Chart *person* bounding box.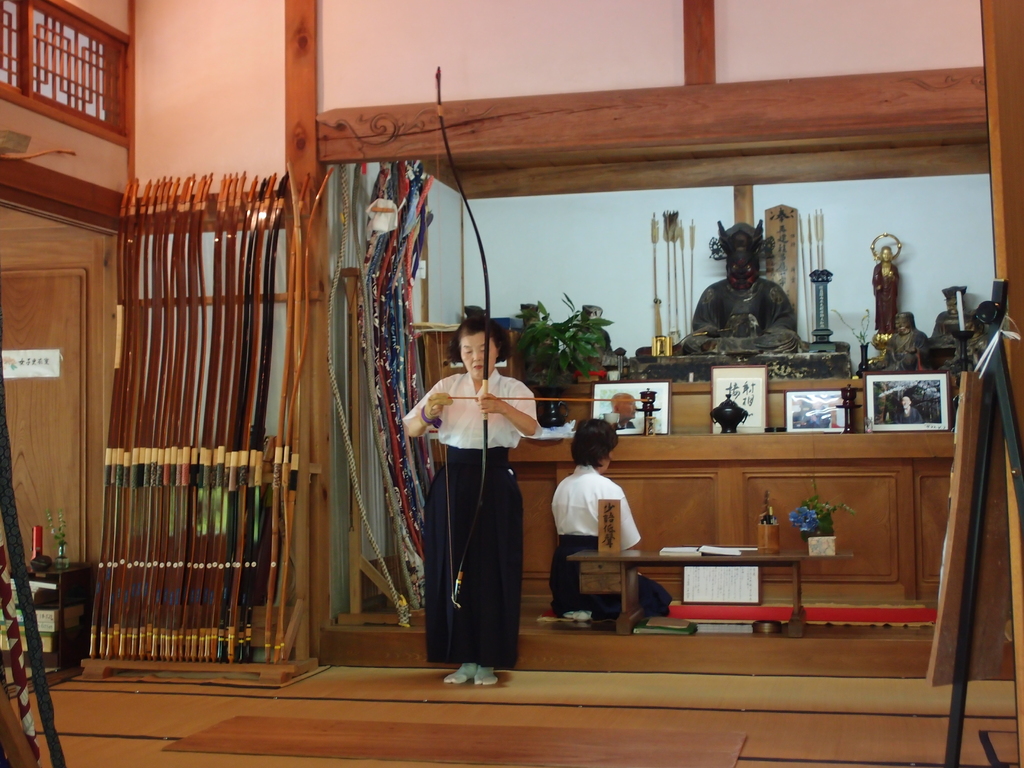
Charted: (403,302,541,680).
